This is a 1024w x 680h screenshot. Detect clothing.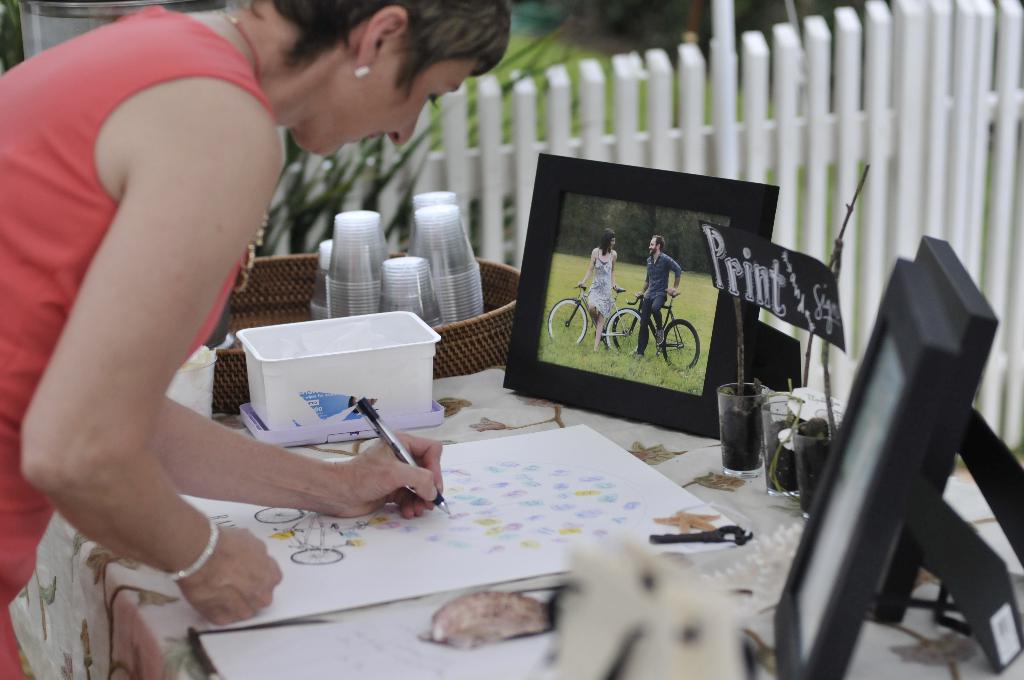
x1=586 y1=248 x2=616 y2=314.
